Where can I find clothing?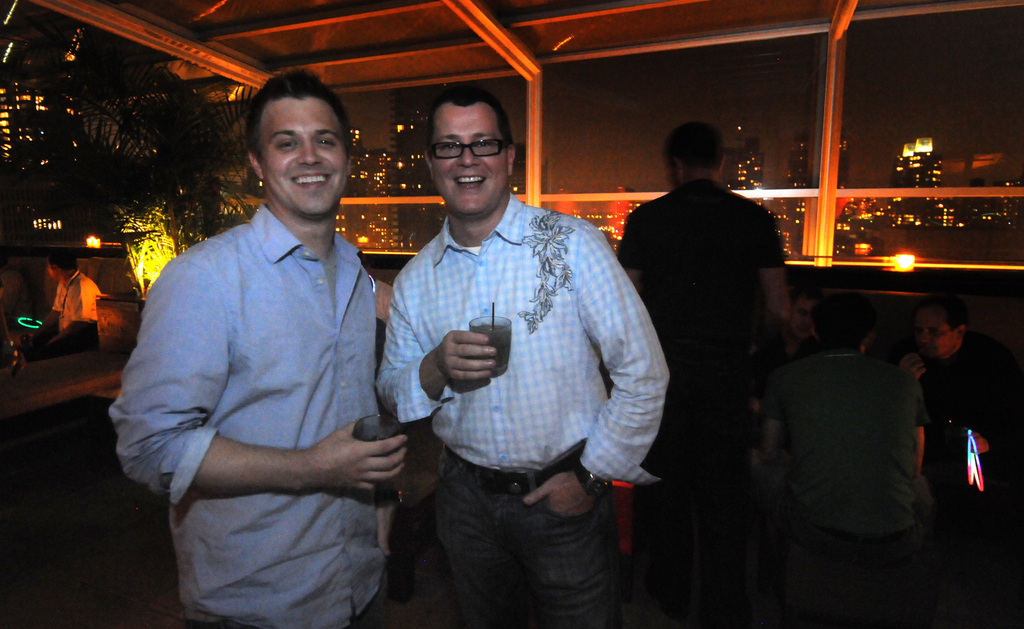
You can find it at left=612, top=176, right=786, bottom=628.
